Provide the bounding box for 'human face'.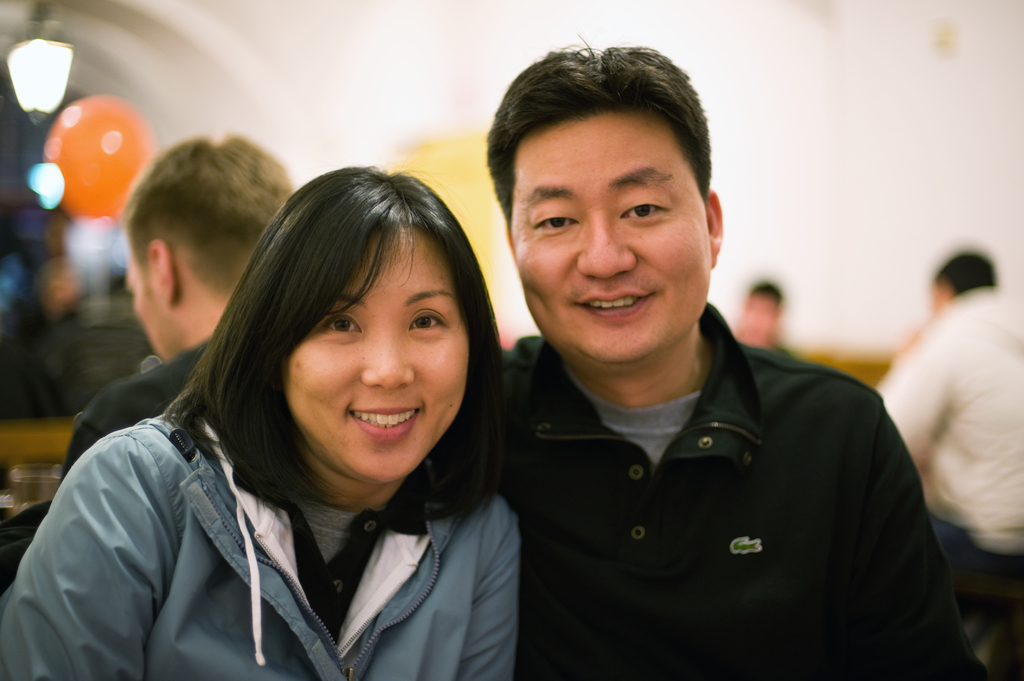
locate(297, 227, 478, 481).
